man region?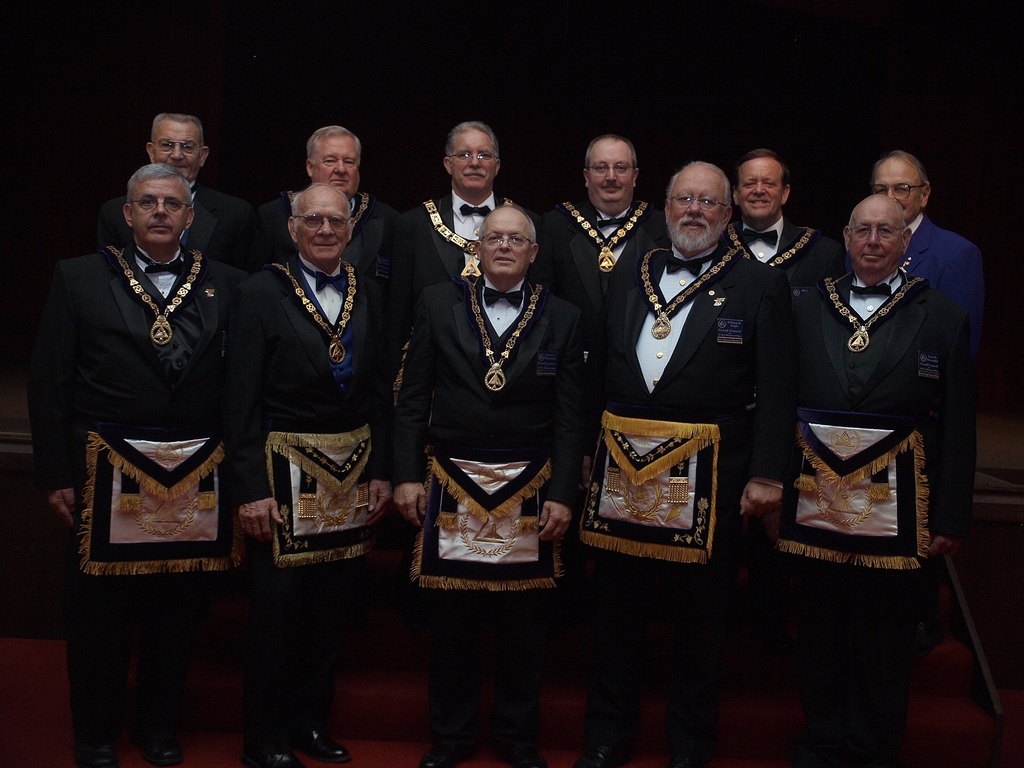
[593, 158, 799, 767]
